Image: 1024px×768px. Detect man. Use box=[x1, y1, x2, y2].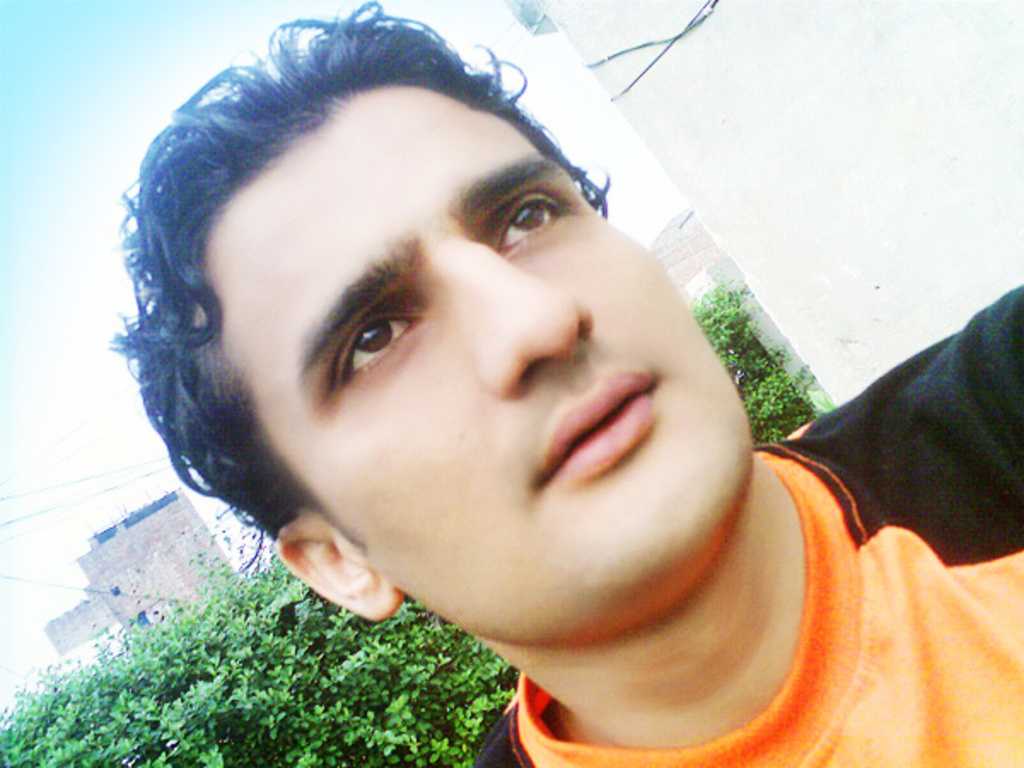
box=[34, 0, 971, 767].
